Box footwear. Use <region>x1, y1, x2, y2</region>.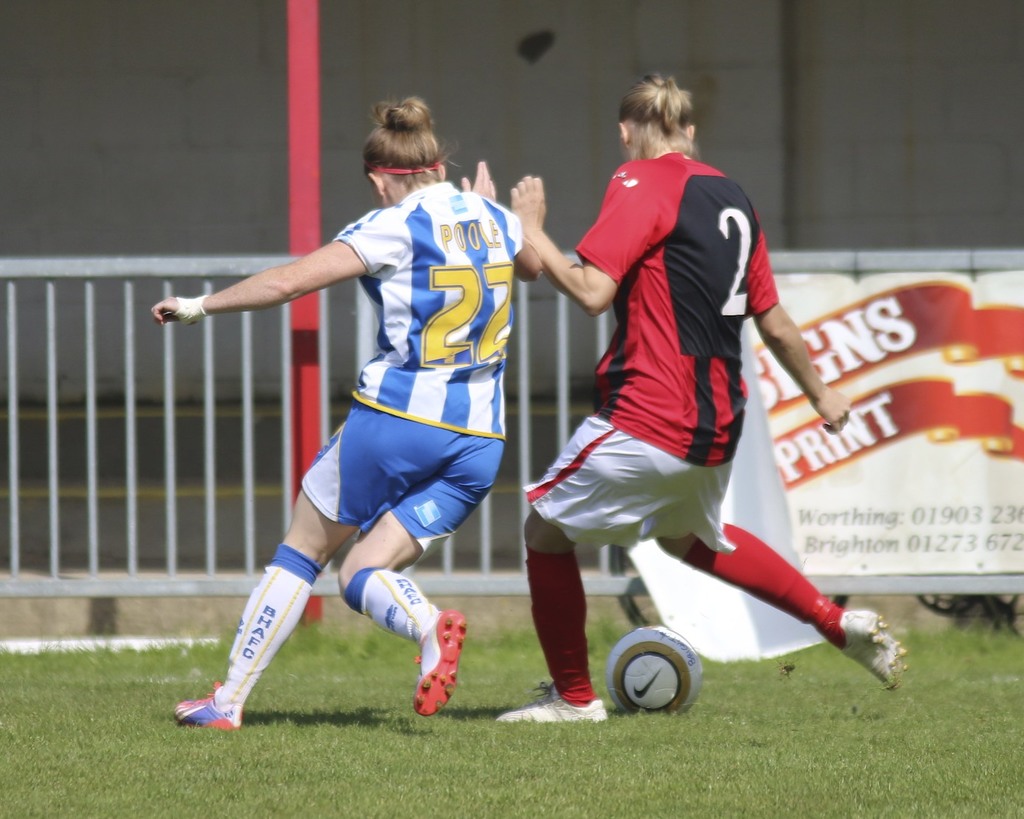
<region>173, 679, 243, 737</region>.
